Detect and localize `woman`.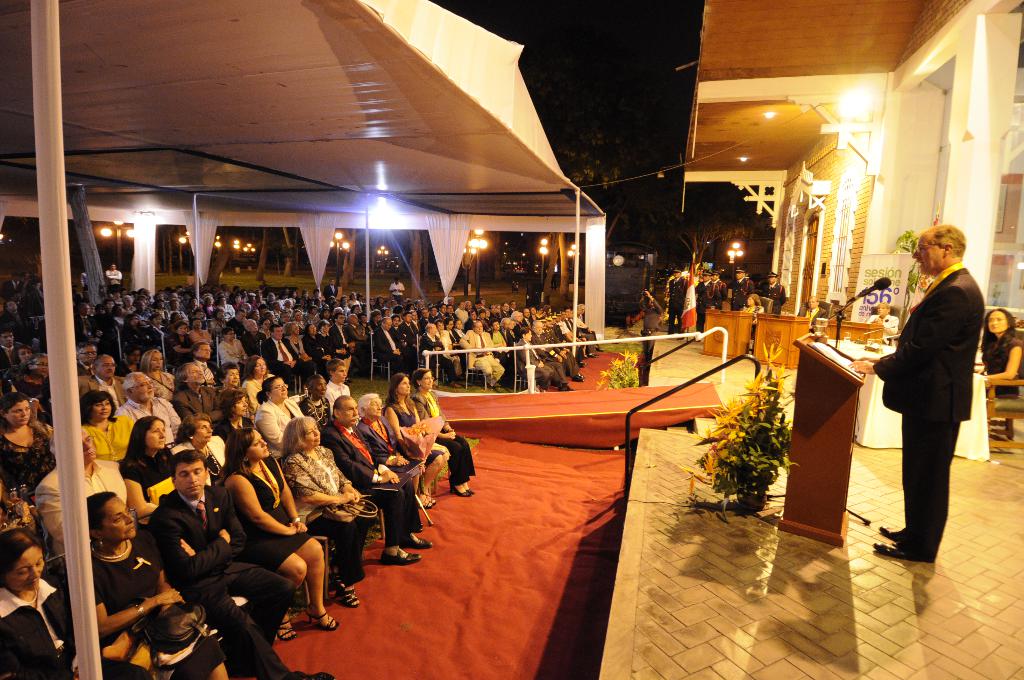
Localized at [left=410, top=368, right=478, bottom=497].
